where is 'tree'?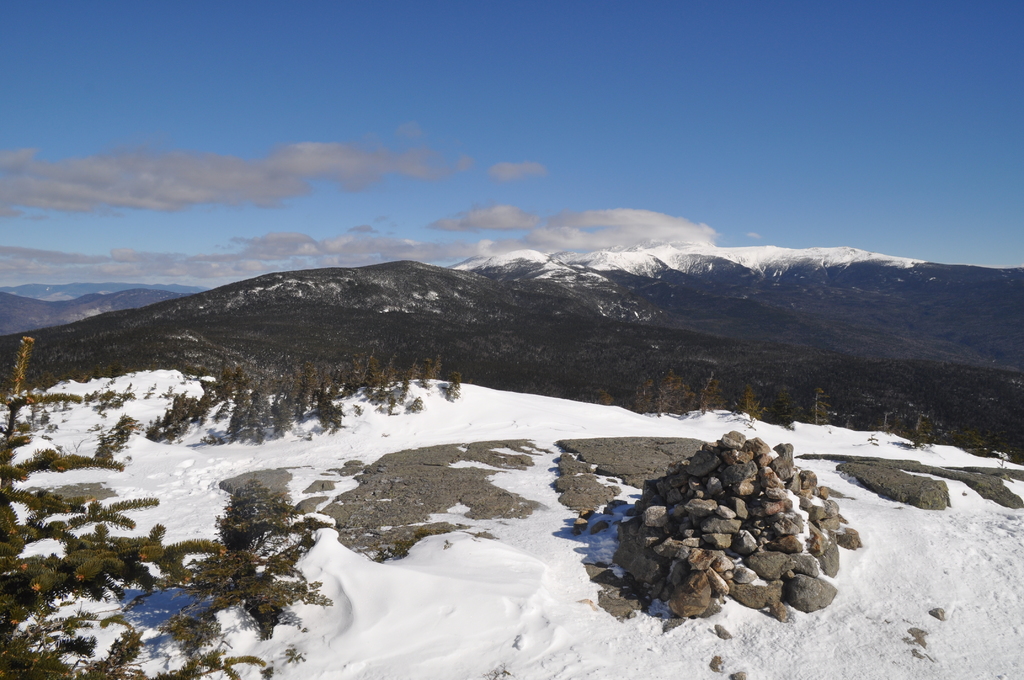
select_region(805, 386, 835, 426).
